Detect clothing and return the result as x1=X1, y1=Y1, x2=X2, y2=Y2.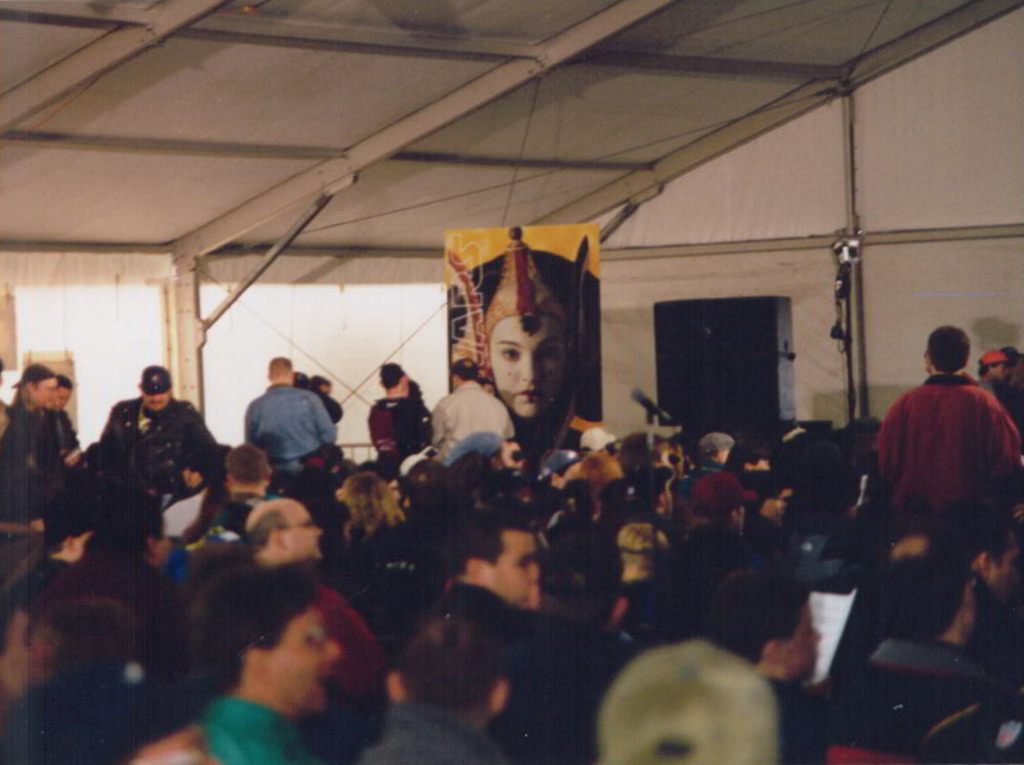
x1=256, y1=391, x2=339, y2=482.
